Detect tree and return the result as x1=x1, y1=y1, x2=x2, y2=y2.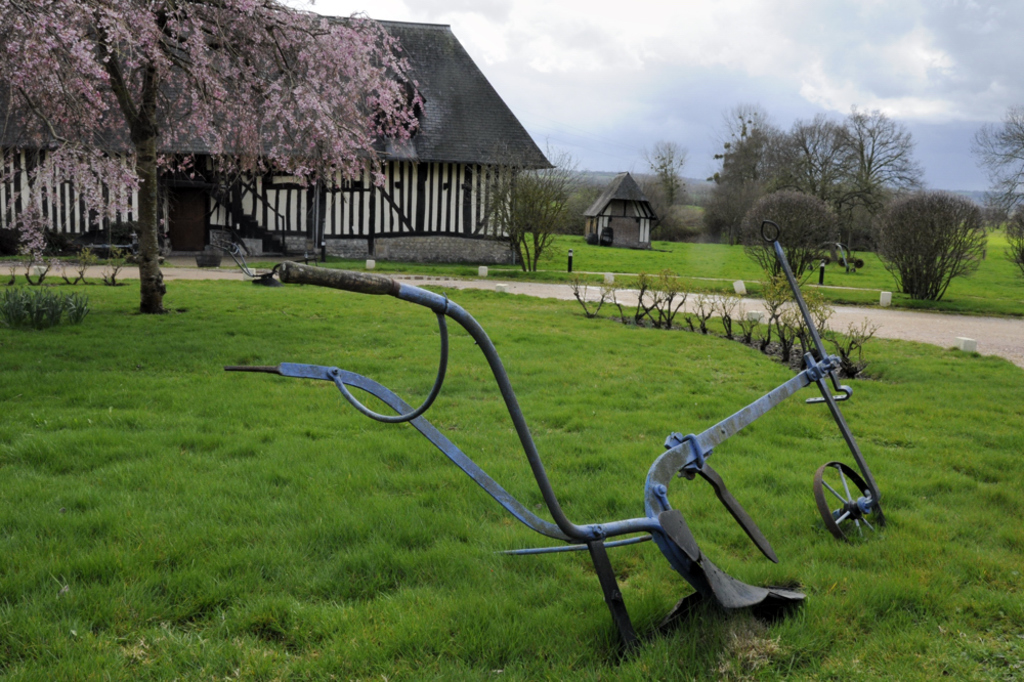
x1=643, y1=138, x2=687, y2=205.
